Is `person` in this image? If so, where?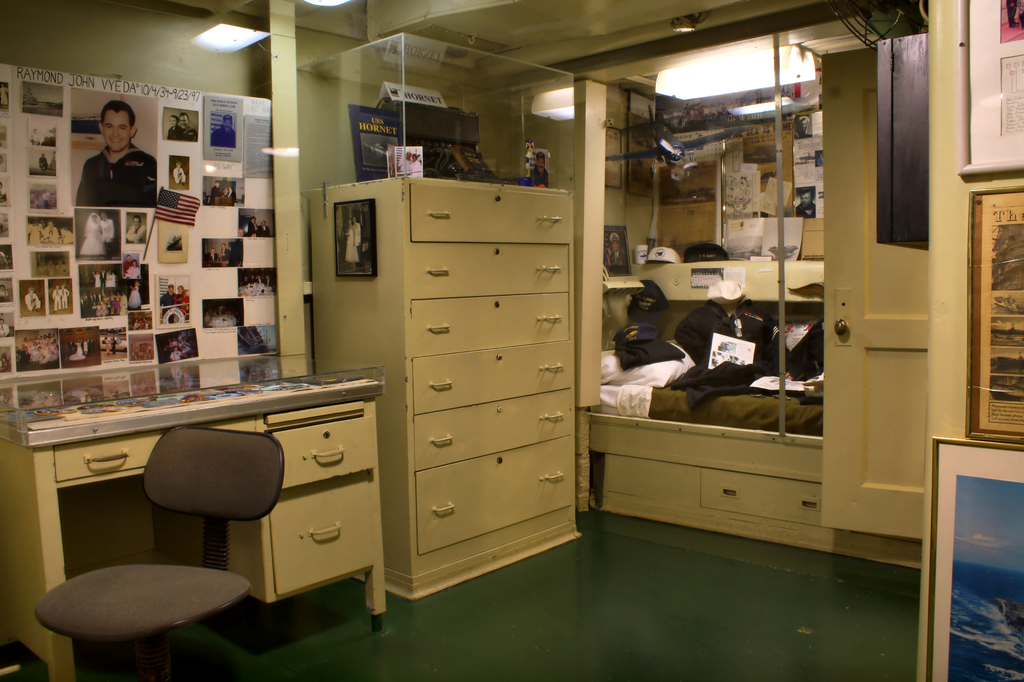
Yes, at (172,161,184,186).
